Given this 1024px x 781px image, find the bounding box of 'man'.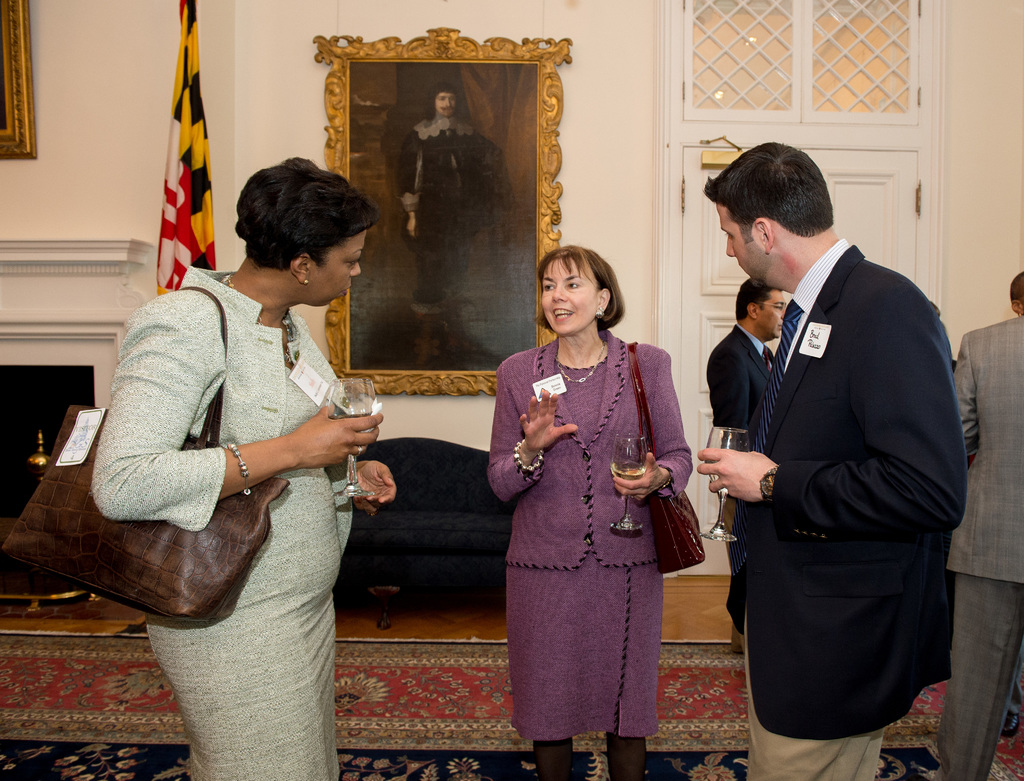
(left=399, top=85, right=500, bottom=367).
